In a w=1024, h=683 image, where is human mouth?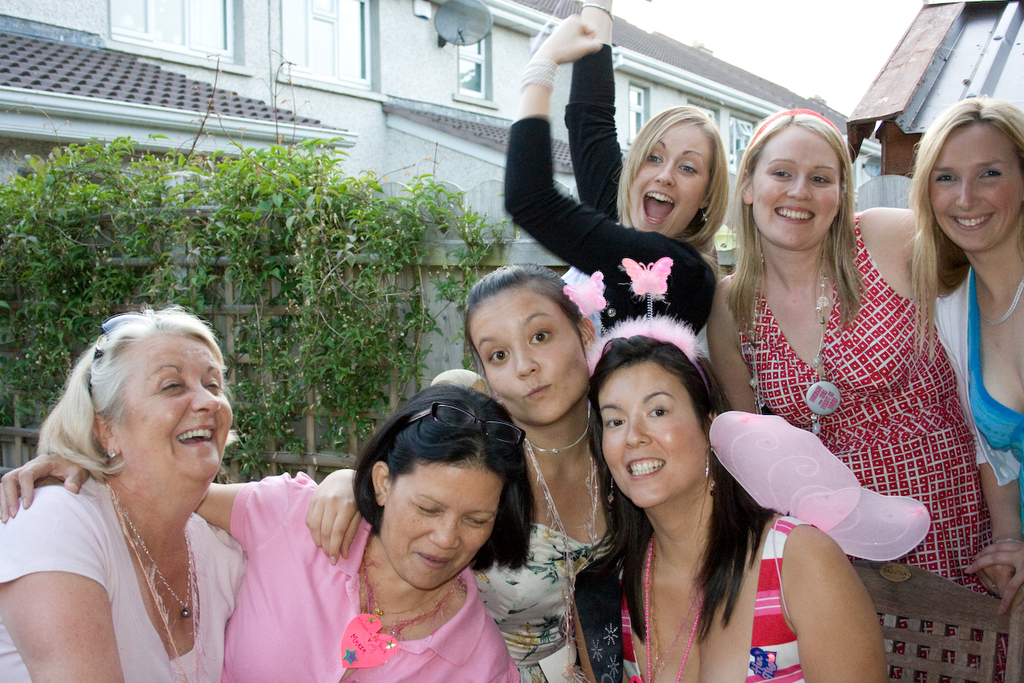
(173, 419, 220, 451).
